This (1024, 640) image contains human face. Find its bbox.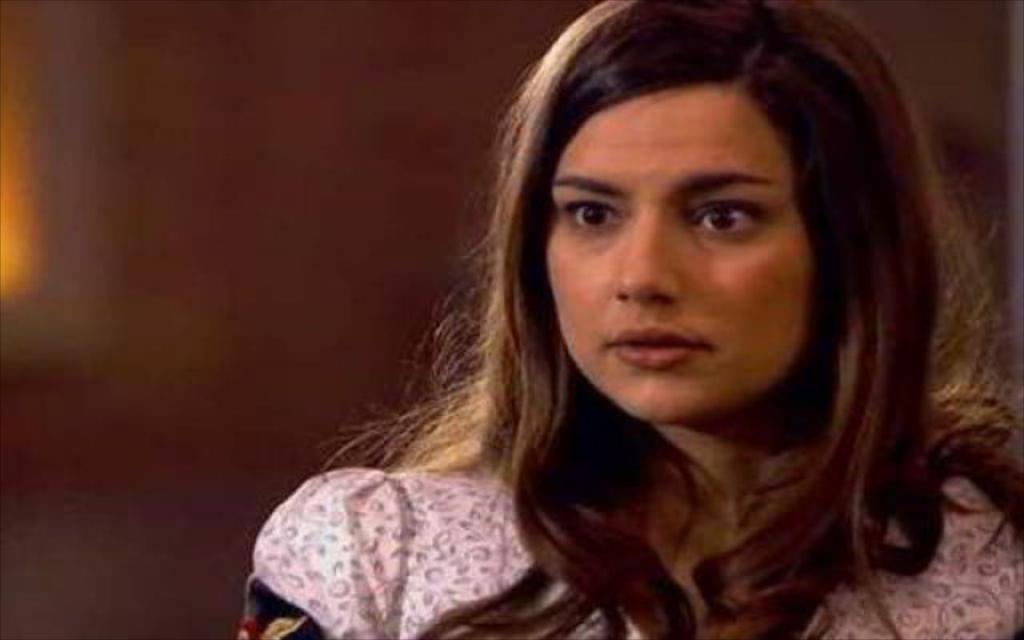
Rect(544, 88, 816, 421).
